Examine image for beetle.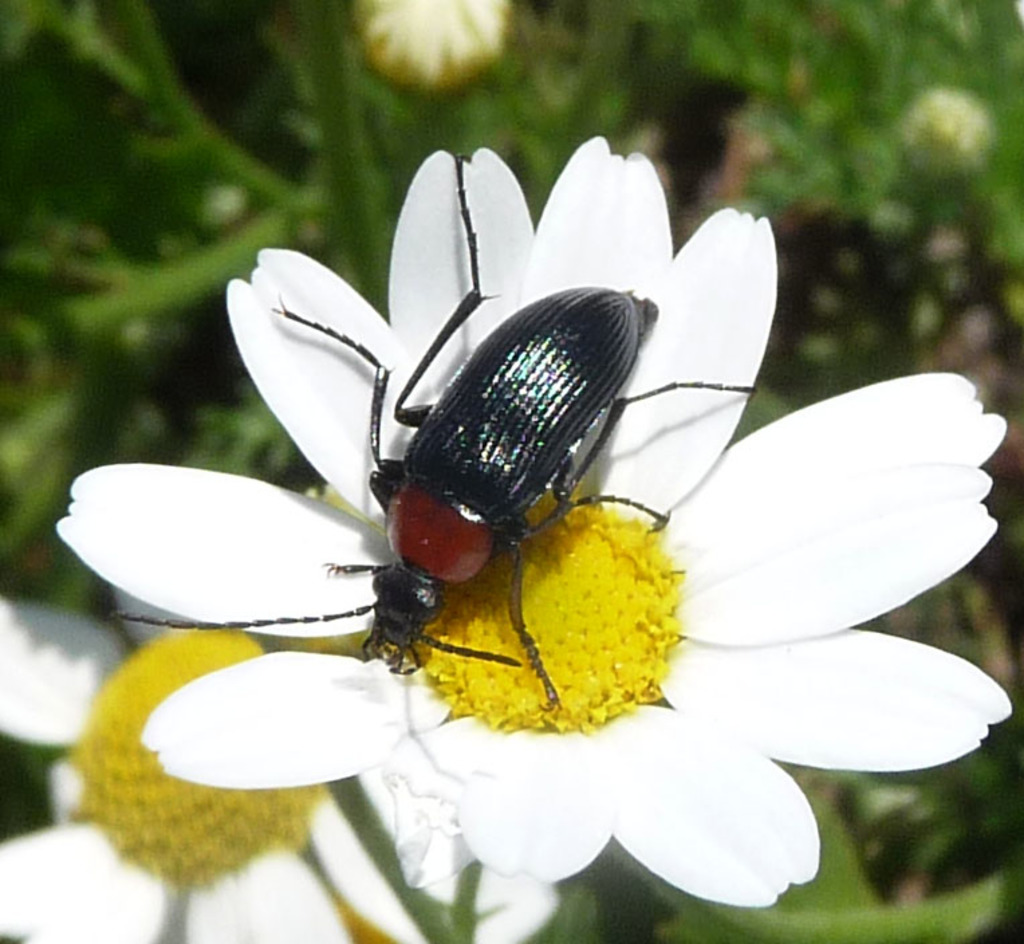
Examination result: (151, 134, 756, 750).
